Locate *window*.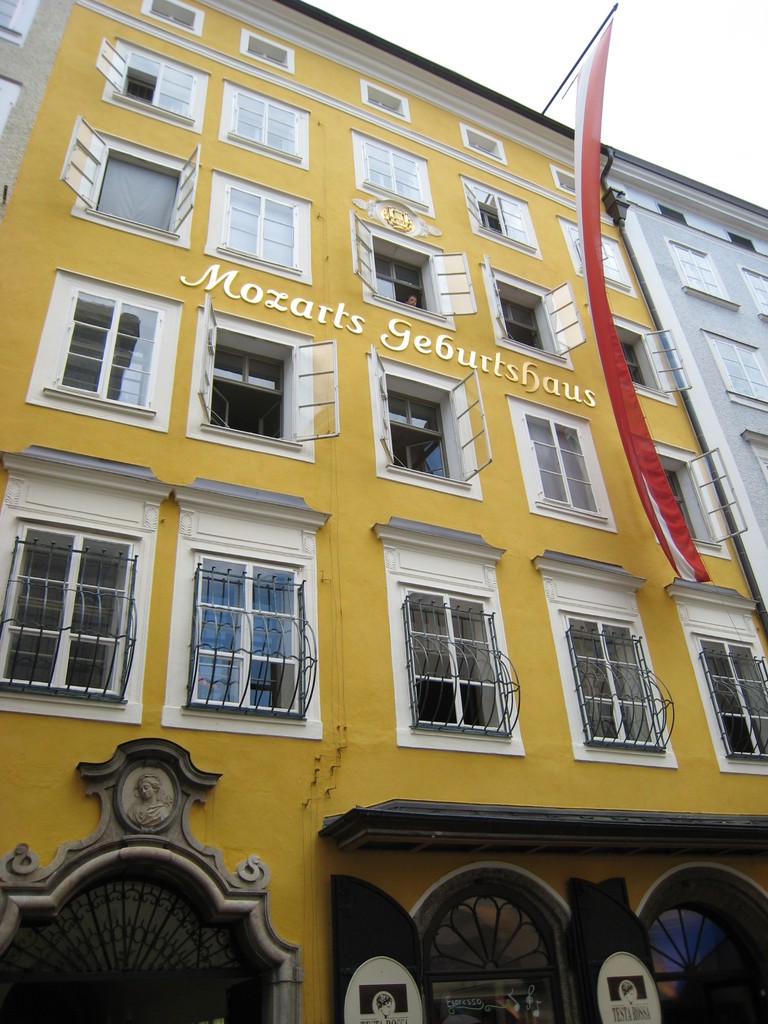
Bounding box: [412, 570, 522, 749].
